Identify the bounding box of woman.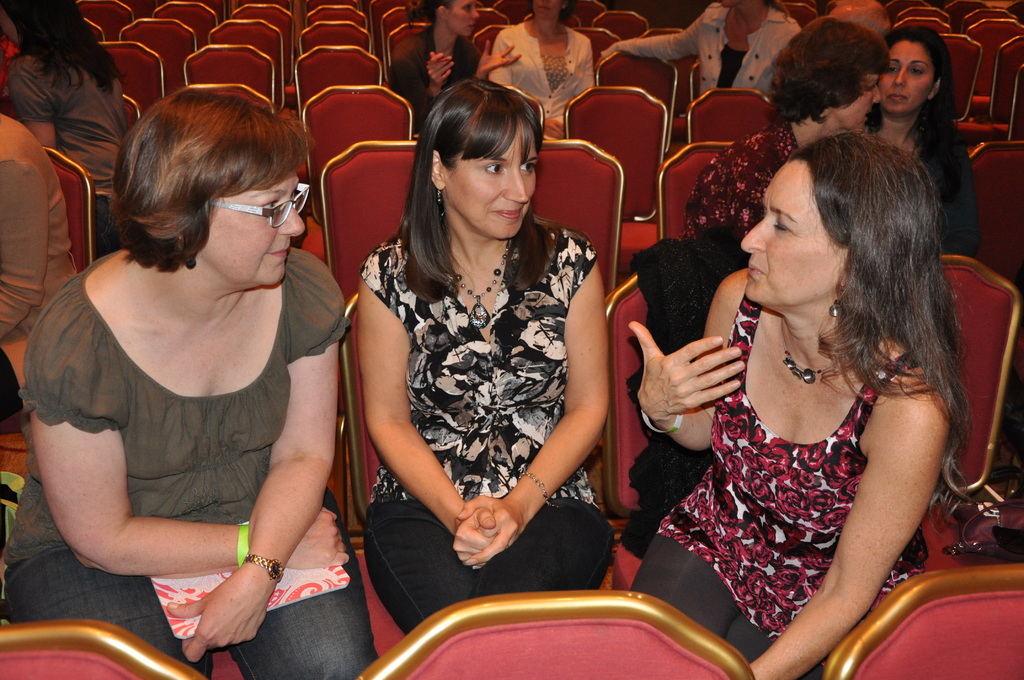
[x1=355, y1=74, x2=609, y2=639].
